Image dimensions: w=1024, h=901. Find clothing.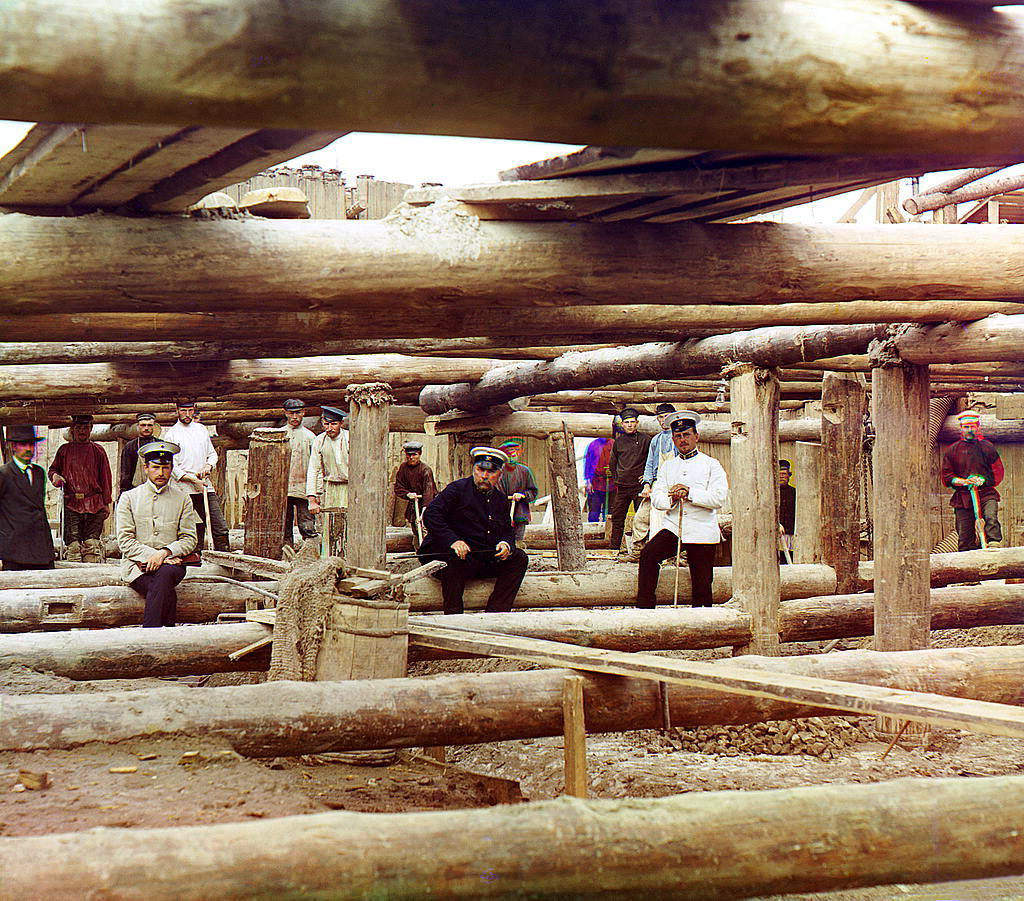
x1=939 y1=433 x2=1001 y2=533.
